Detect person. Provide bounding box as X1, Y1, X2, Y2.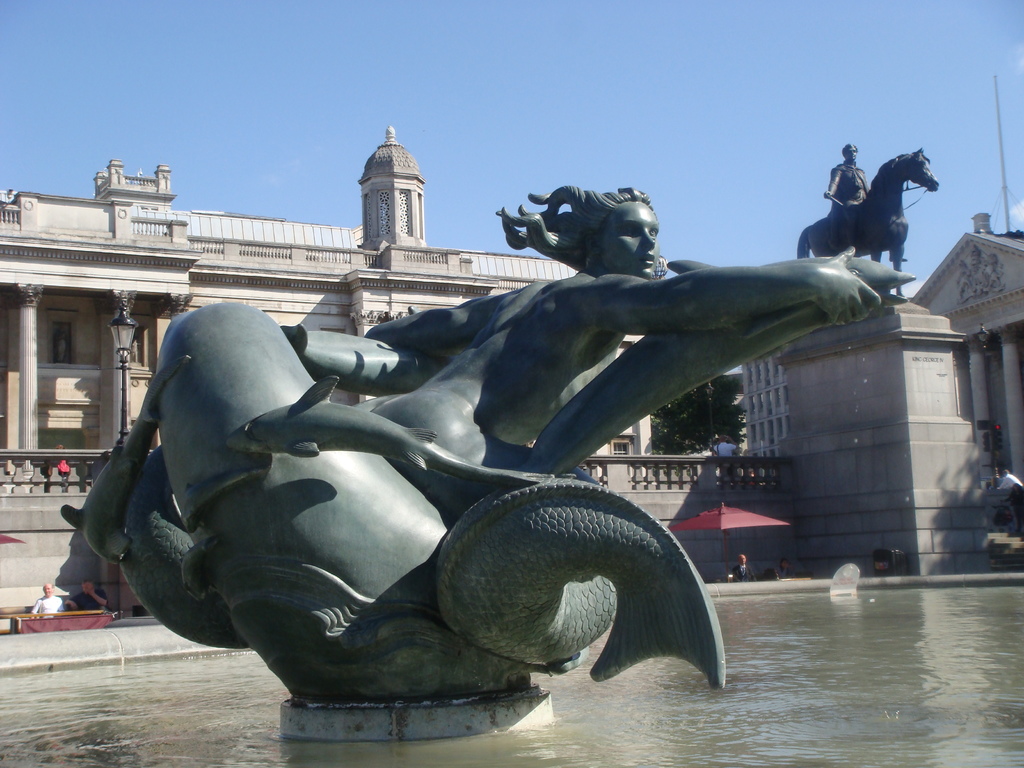
29, 582, 68, 620.
